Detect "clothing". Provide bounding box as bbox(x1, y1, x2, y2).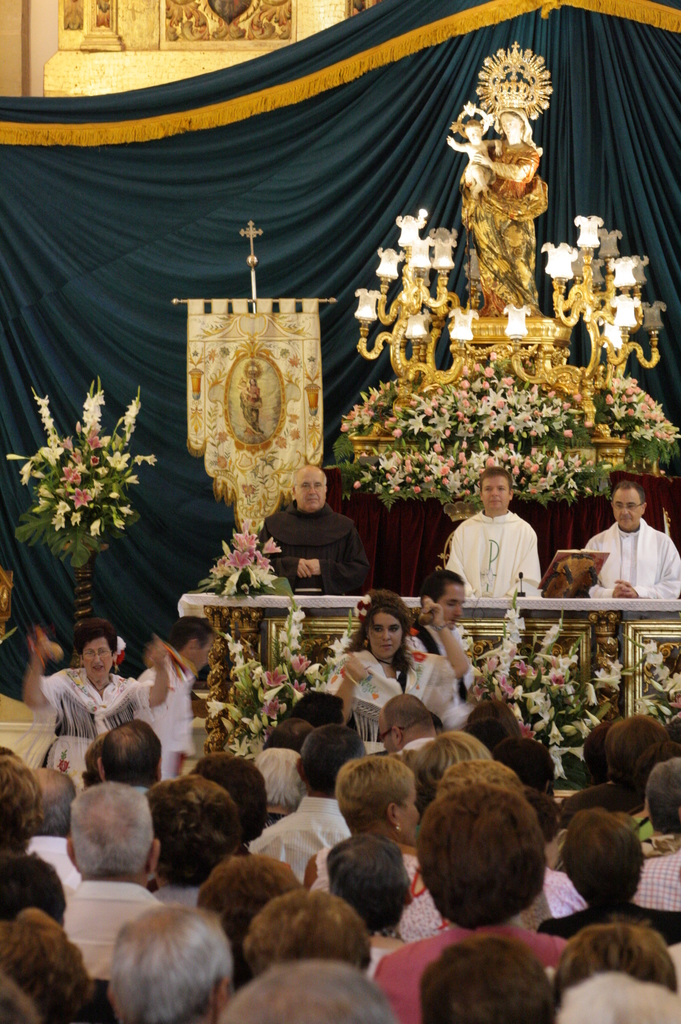
bbox(414, 631, 488, 682).
